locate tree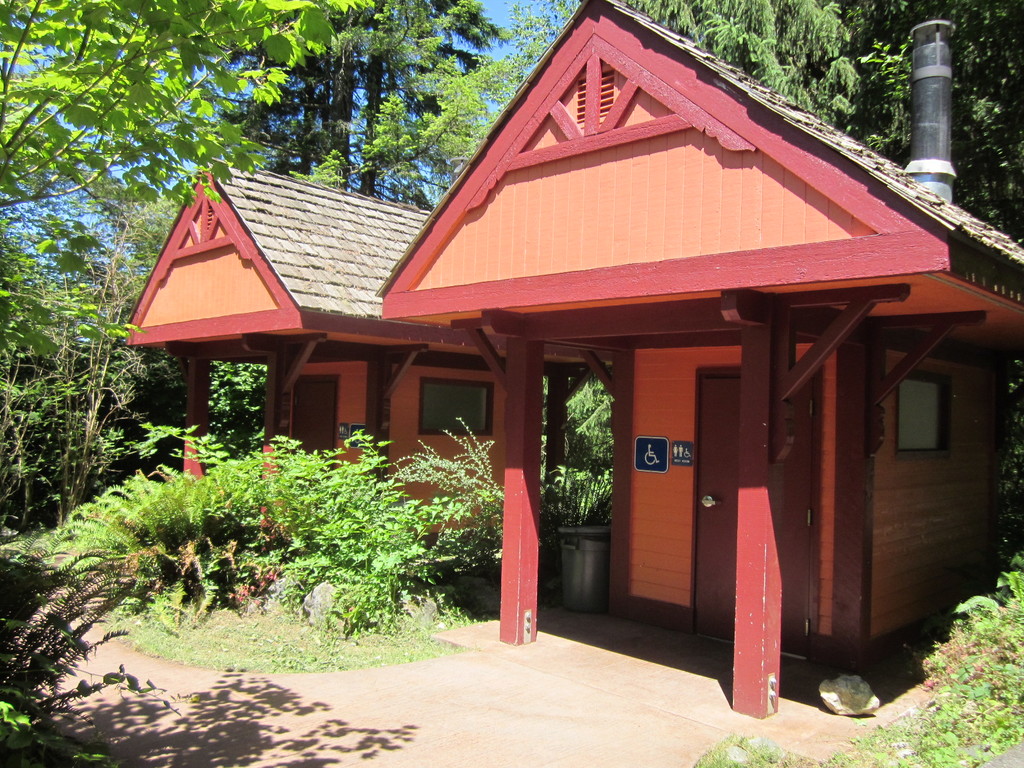
840, 0, 1023, 243
